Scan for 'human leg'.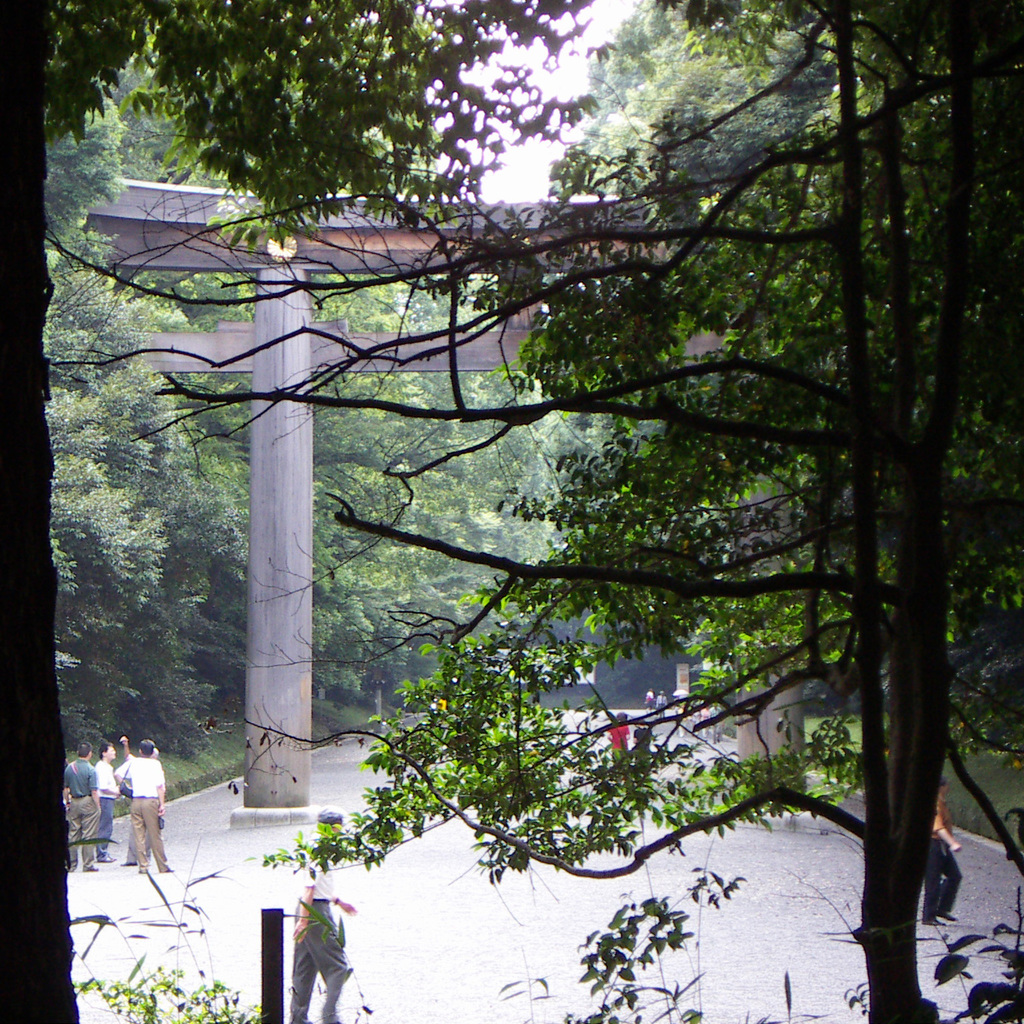
Scan result: [x1=285, y1=937, x2=312, y2=1023].
